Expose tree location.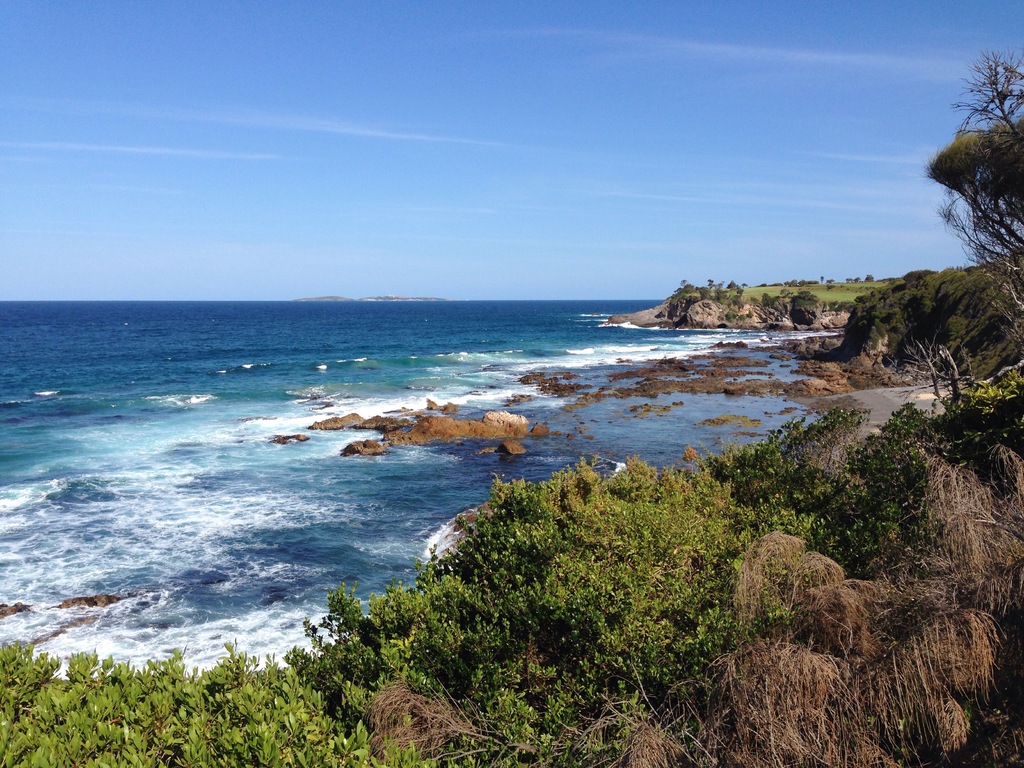
Exposed at pyautogui.locateOnScreen(845, 278, 851, 283).
